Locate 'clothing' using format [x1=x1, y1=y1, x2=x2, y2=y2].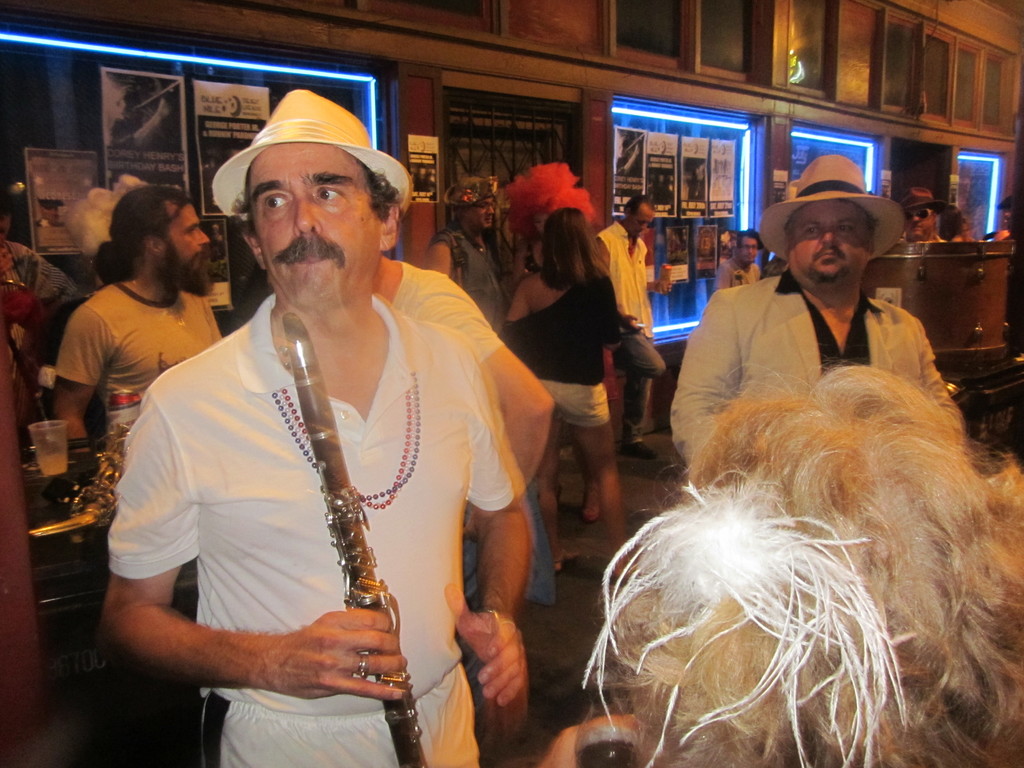
[x1=670, y1=269, x2=968, y2=459].
